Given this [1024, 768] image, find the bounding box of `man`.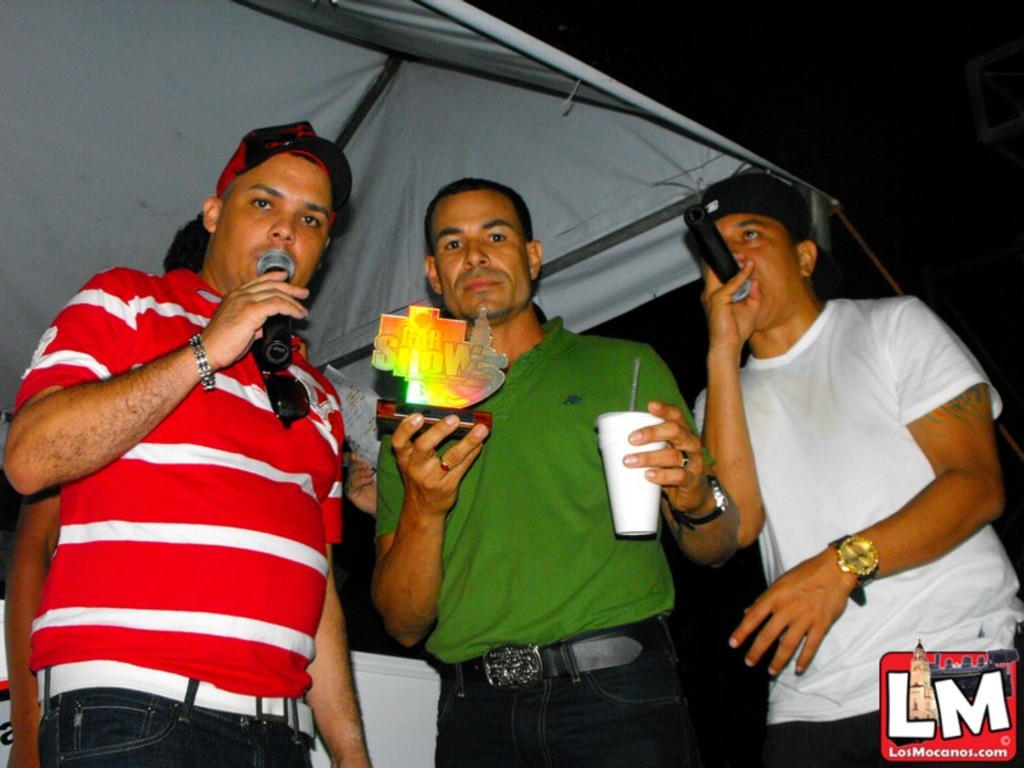
(6,223,218,759).
